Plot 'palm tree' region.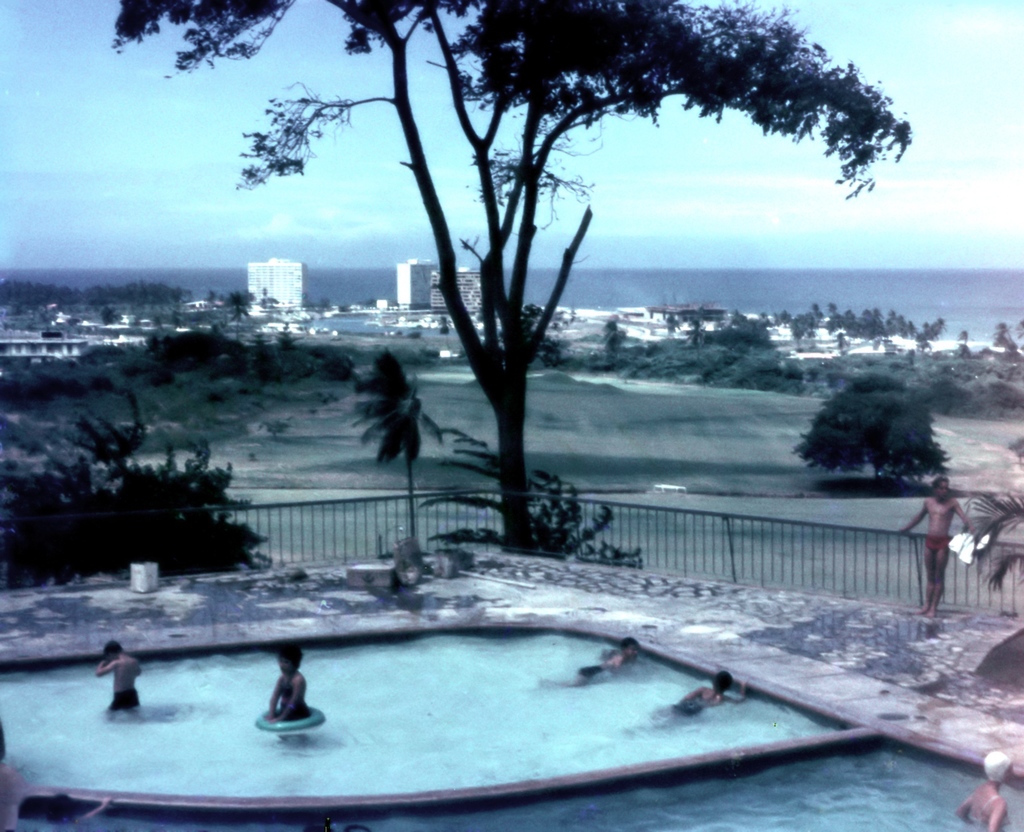
Plotted at 575:310:636:362.
